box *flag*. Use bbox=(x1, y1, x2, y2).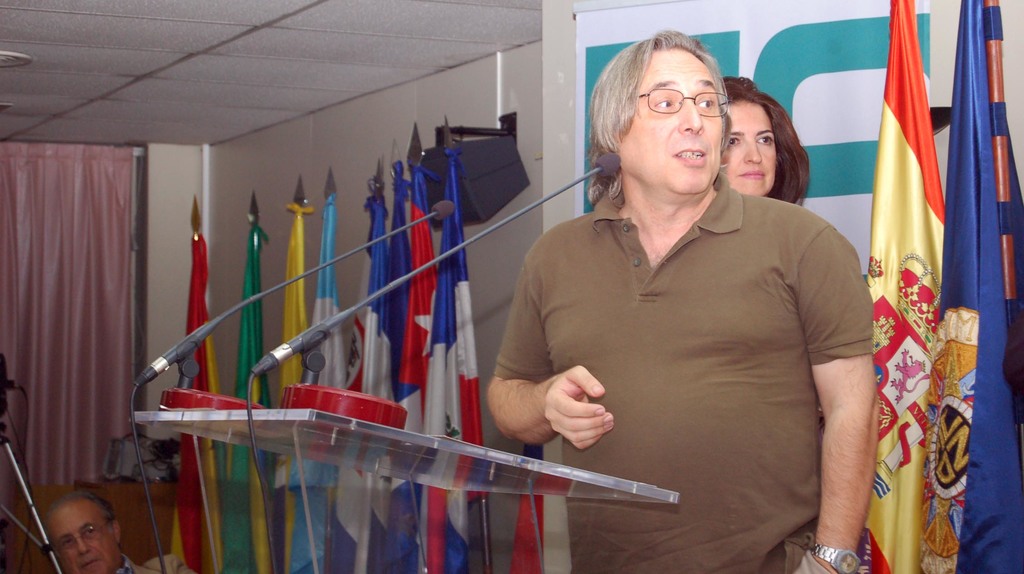
bbox=(273, 211, 326, 573).
